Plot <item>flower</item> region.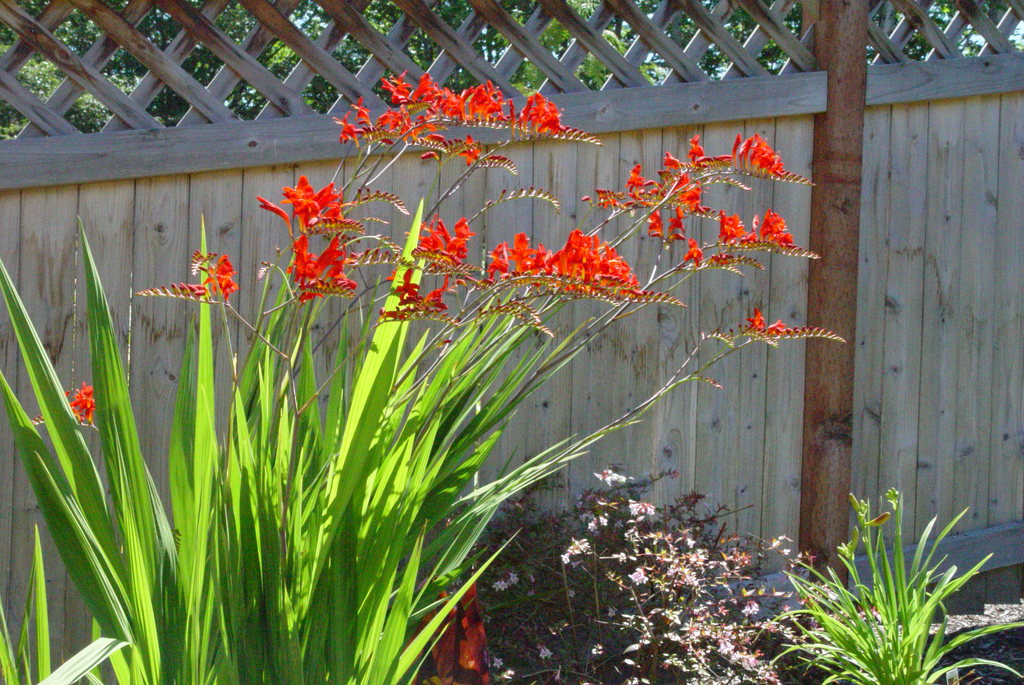
Plotted at {"x1": 499, "y1": 578, "x2": 508, "y2": 590}.
